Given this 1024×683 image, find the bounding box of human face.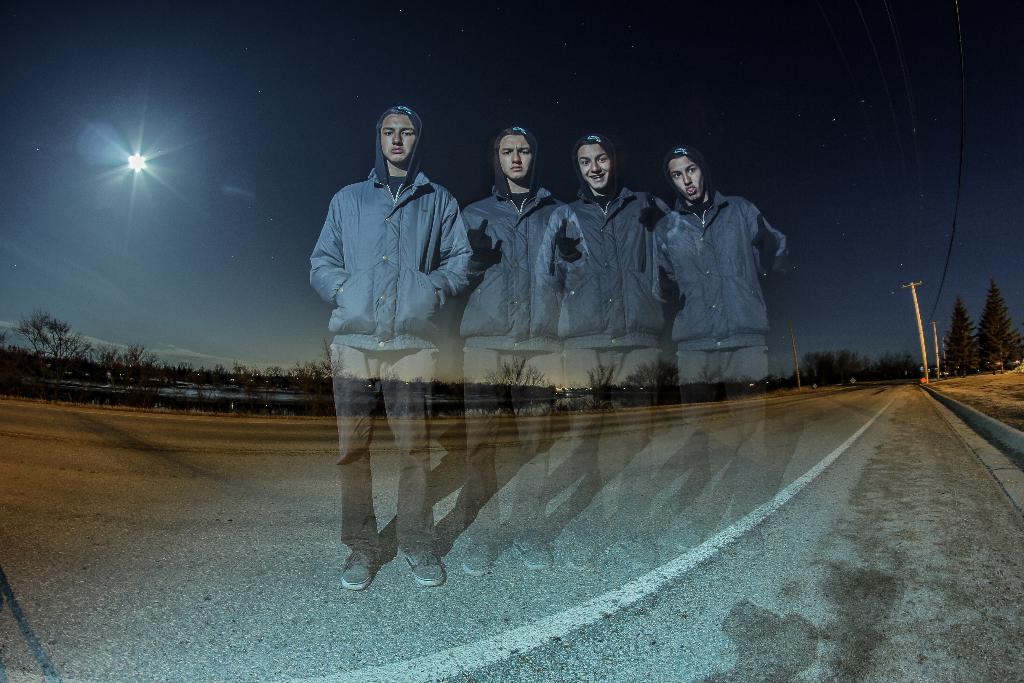
box(385, 110, 413, 163).
